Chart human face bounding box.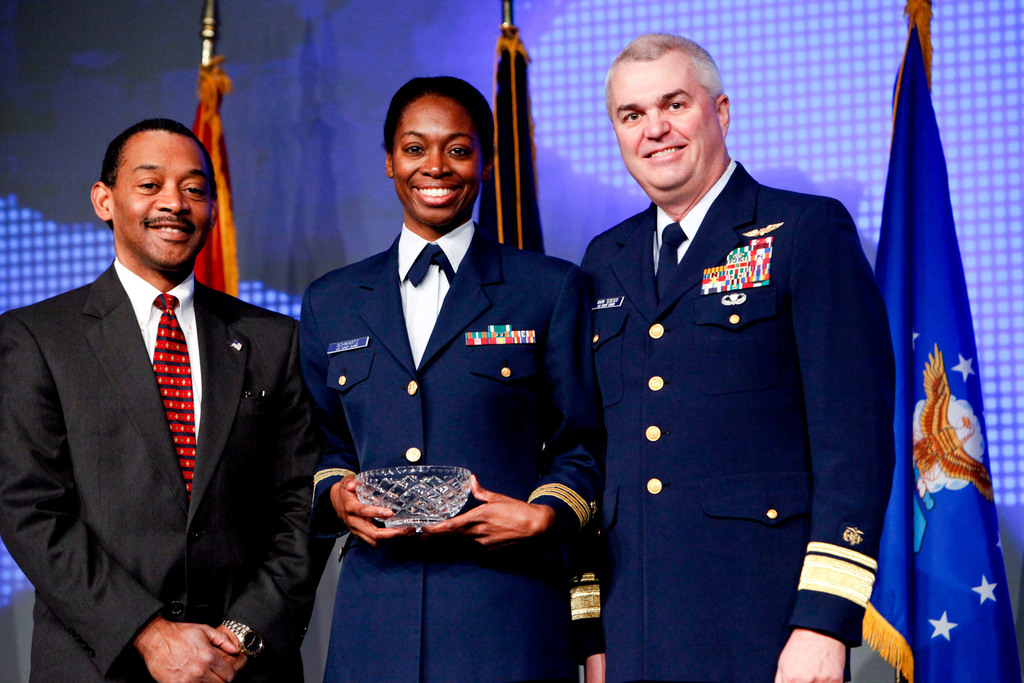
Charted: bbox(609, 53, 726, 190).
